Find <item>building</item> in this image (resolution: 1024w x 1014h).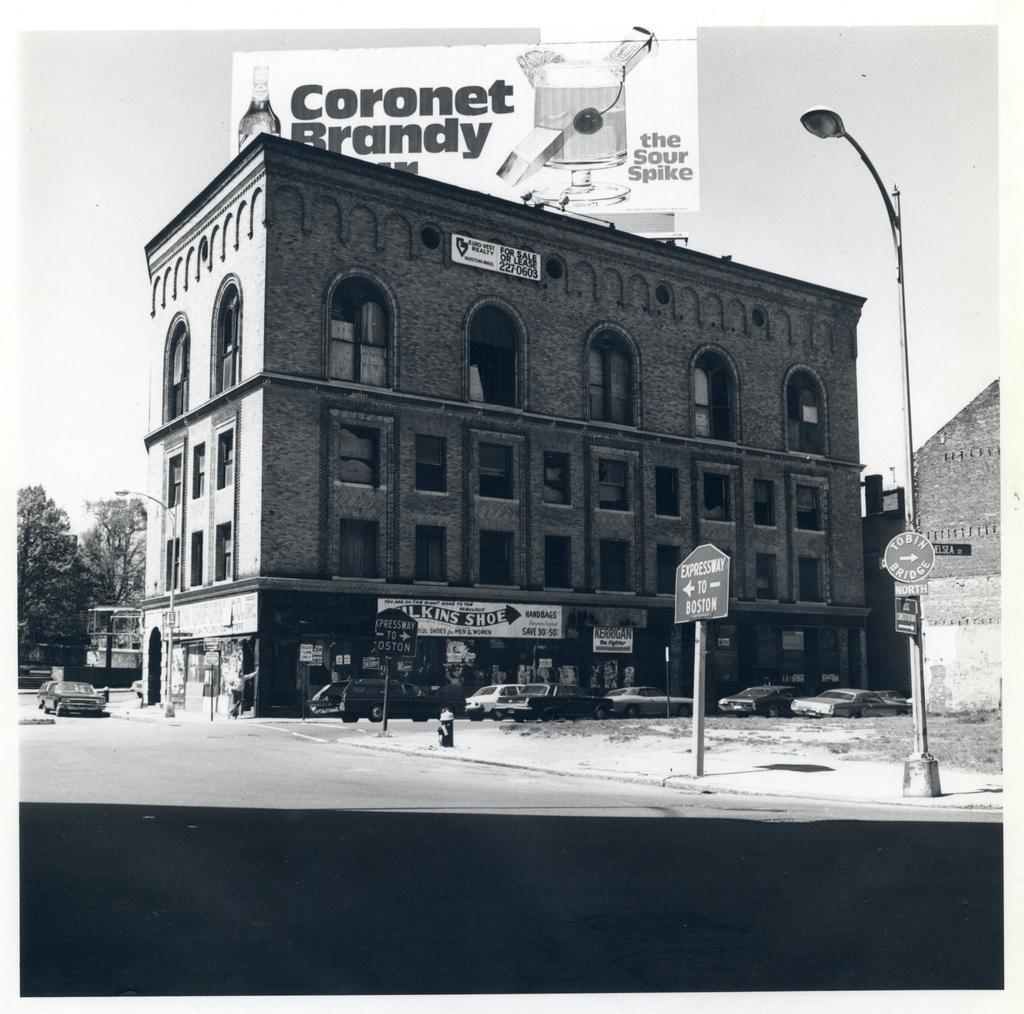
<bbox>136, 131, 876, 720</bbox>.
